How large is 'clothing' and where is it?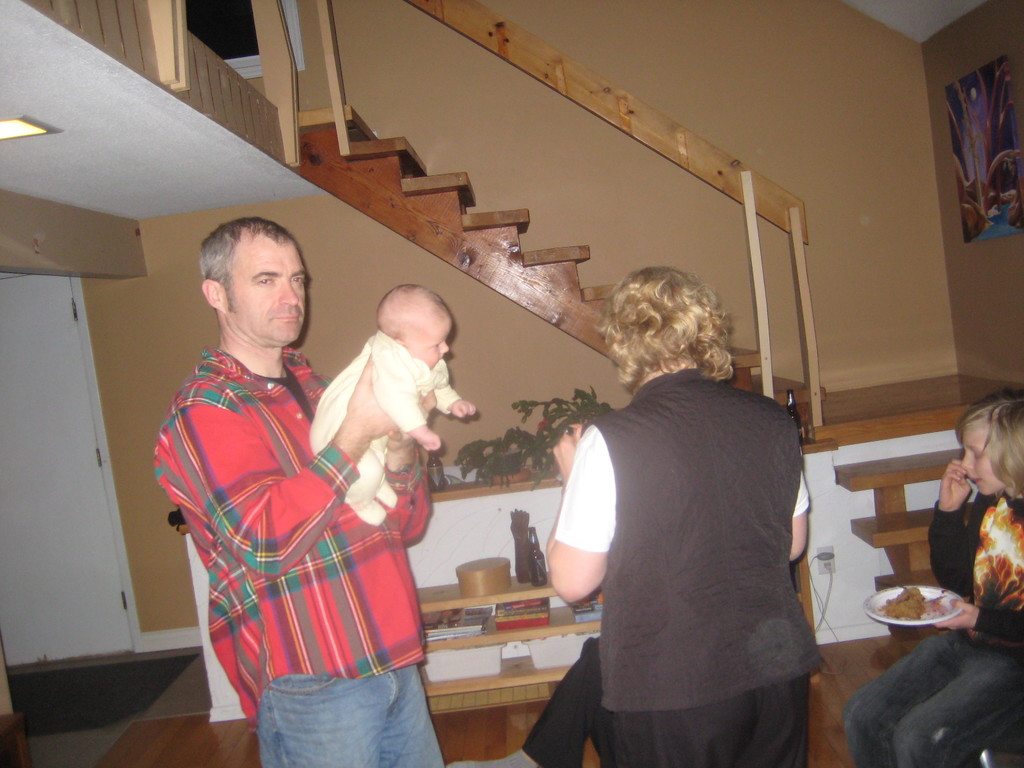
Bounding box: 309,321,451,519.
